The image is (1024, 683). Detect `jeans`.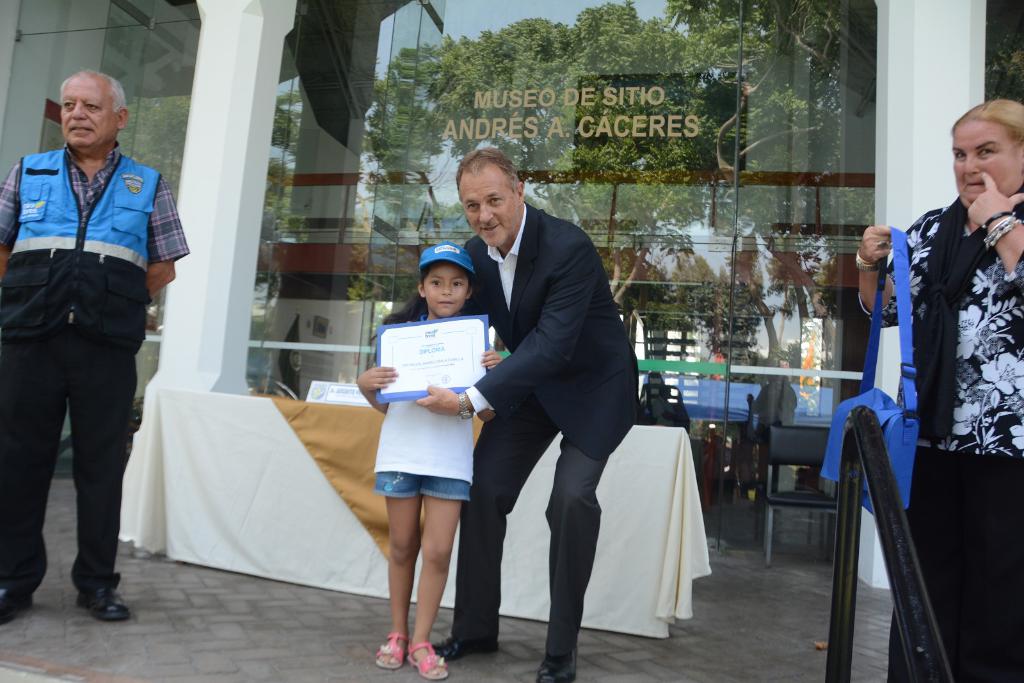
Detection: (x1=372, y1=472, x2=470, y2=504).
